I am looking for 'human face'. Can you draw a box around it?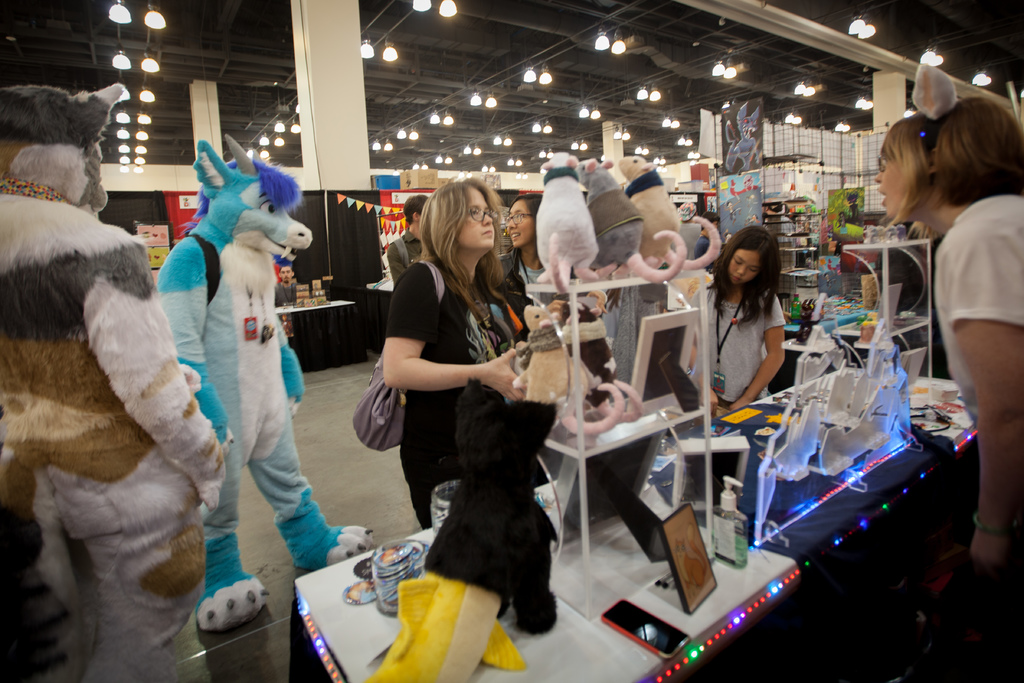
Sure, the bounding box is 728 252 764 287.
